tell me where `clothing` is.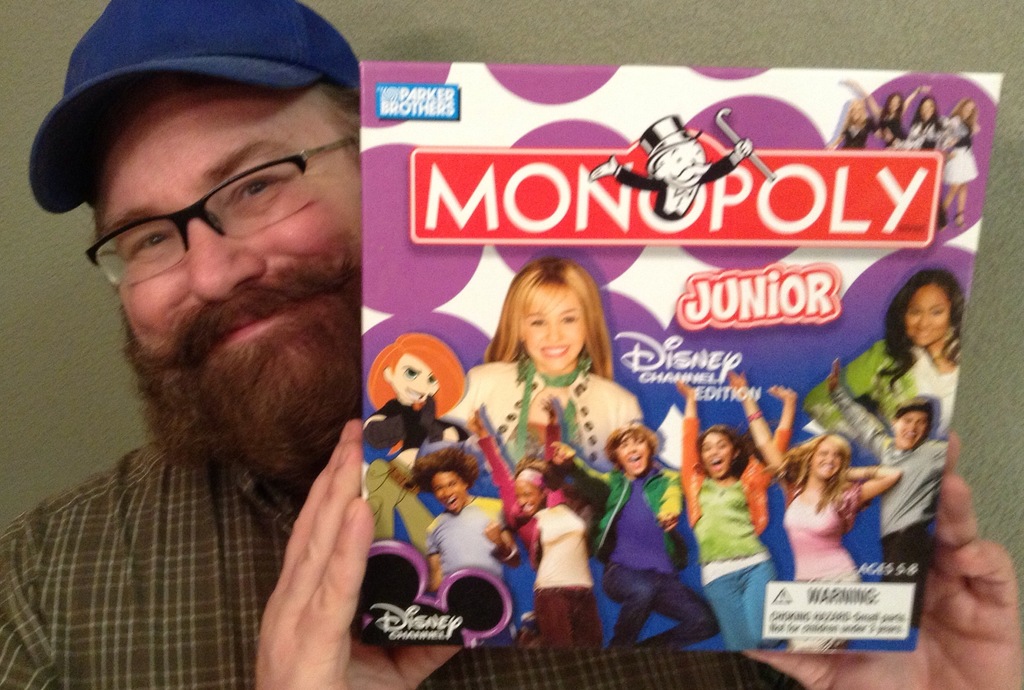
`clothing` is at {"x1": 0, "y1": 421, "x2": 820, "y2": 689}.
